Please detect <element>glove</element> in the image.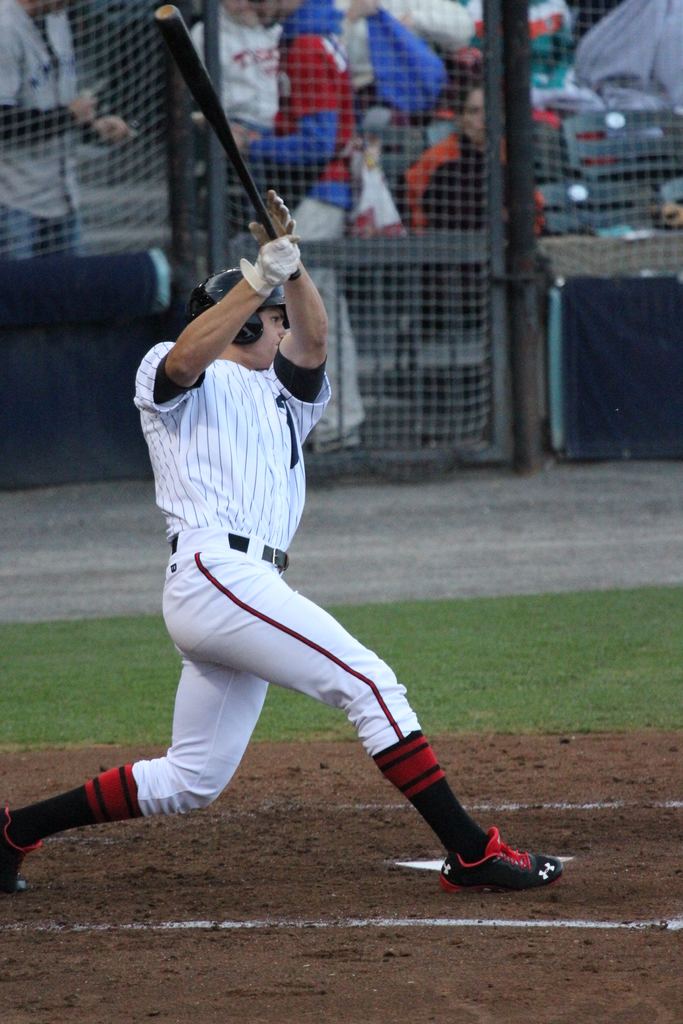
[243, 183, 299, 255].
